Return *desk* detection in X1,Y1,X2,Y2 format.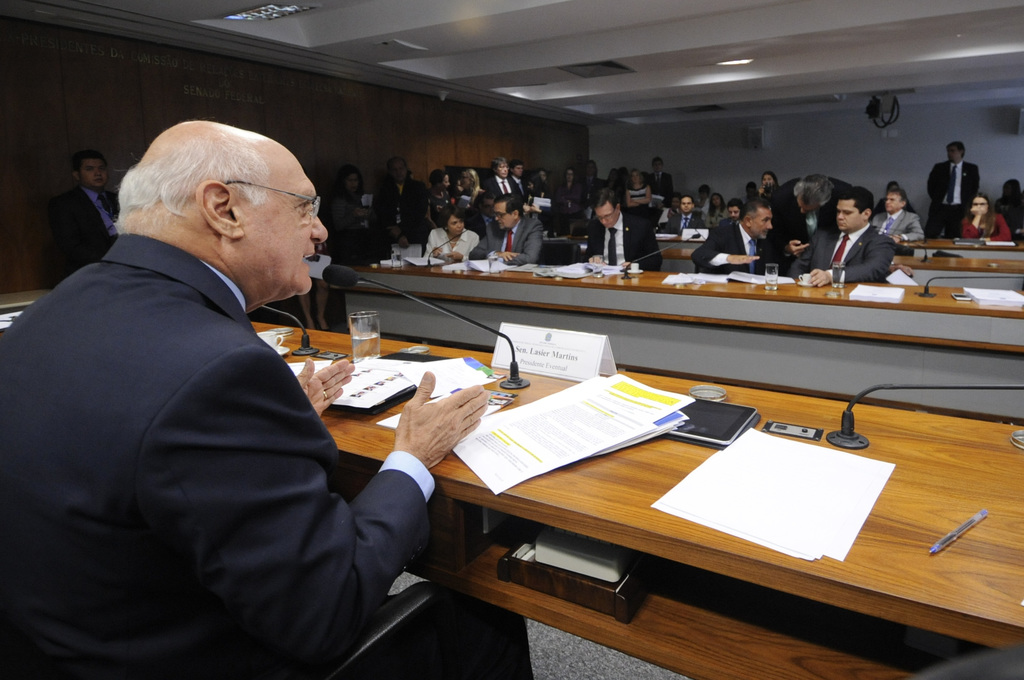
328,253,1023,416.
